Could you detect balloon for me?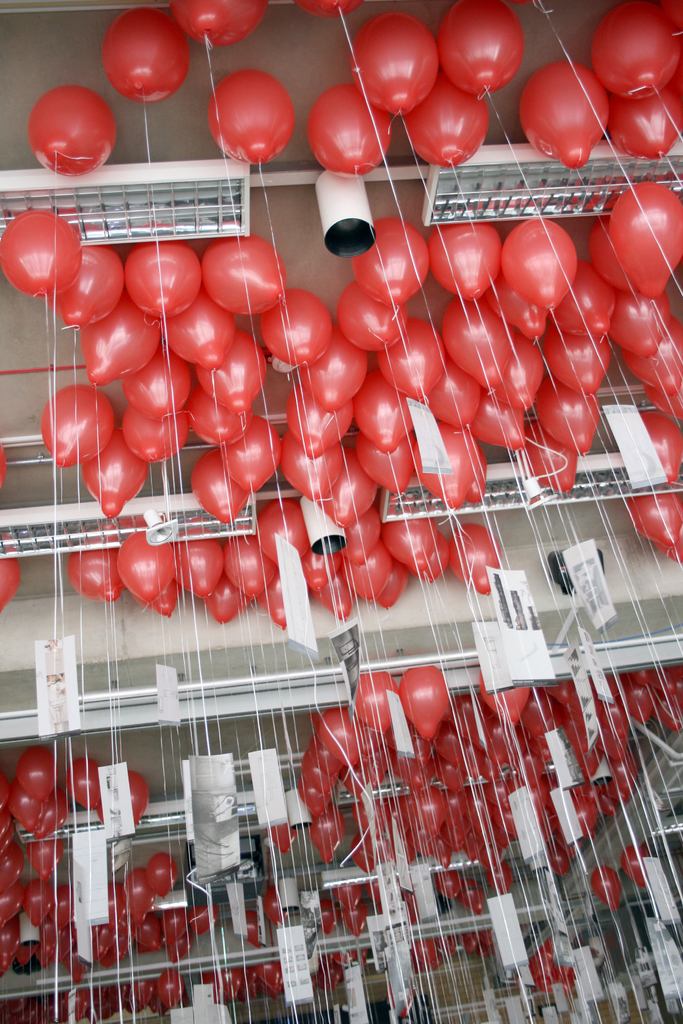
Detection result: select_region(616, 314, 682, 396).
